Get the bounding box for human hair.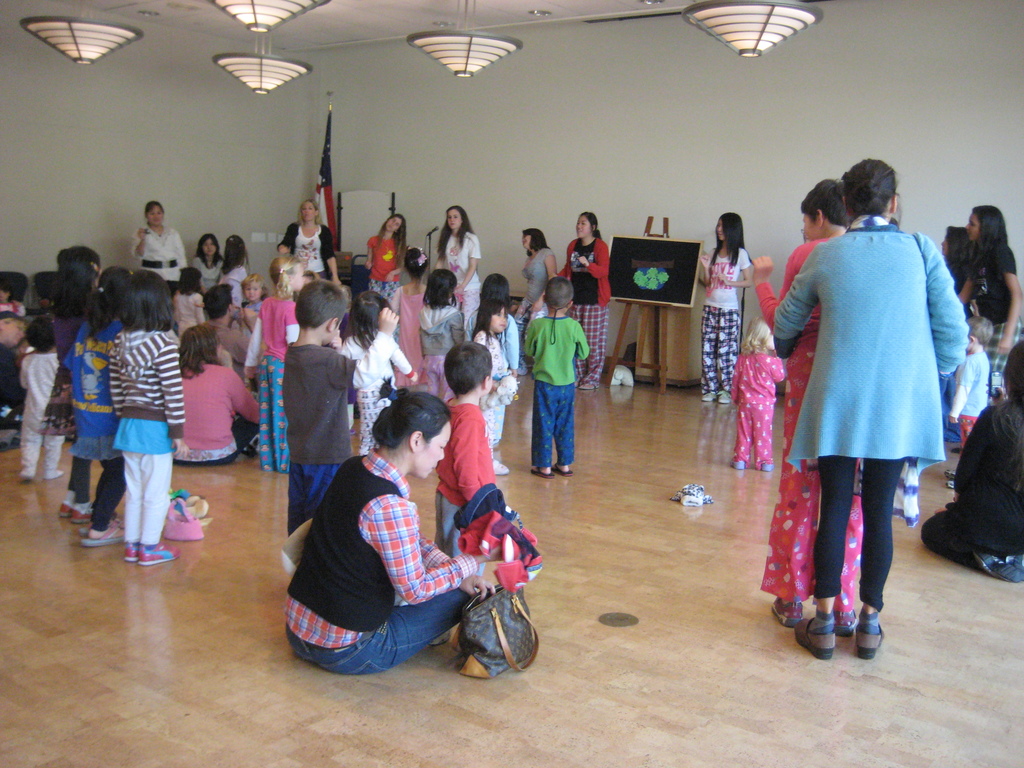
x1=246 y1=276 x2=266 y2=287.
